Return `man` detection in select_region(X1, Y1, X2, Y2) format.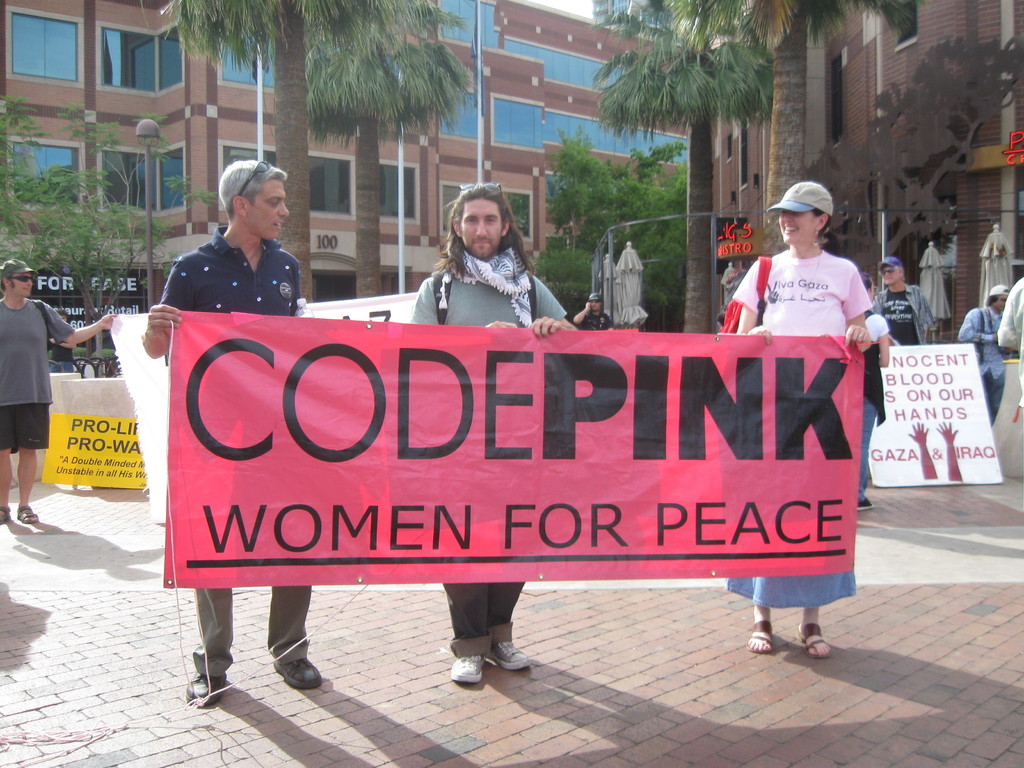
select_region(49, 310, 73, 374).
